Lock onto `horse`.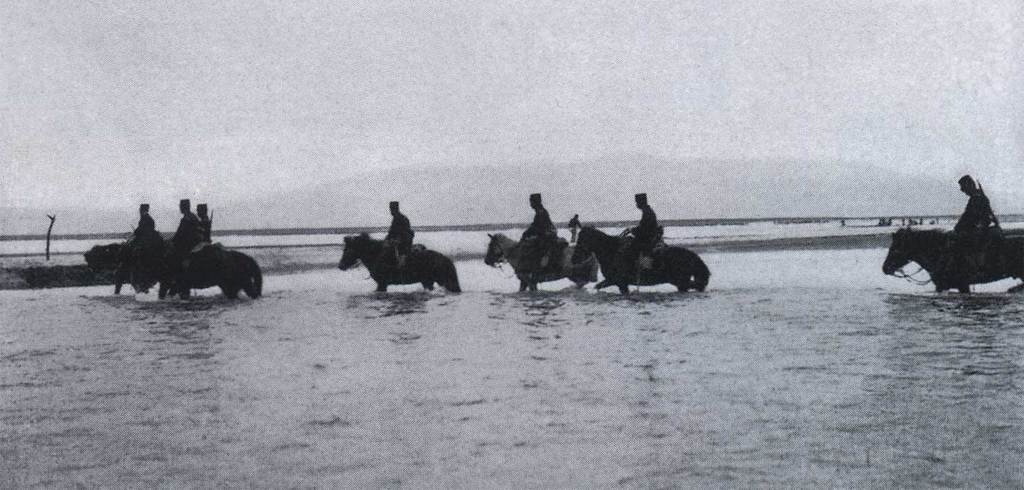
Locked: bbox(567, 220, 710, 297).
